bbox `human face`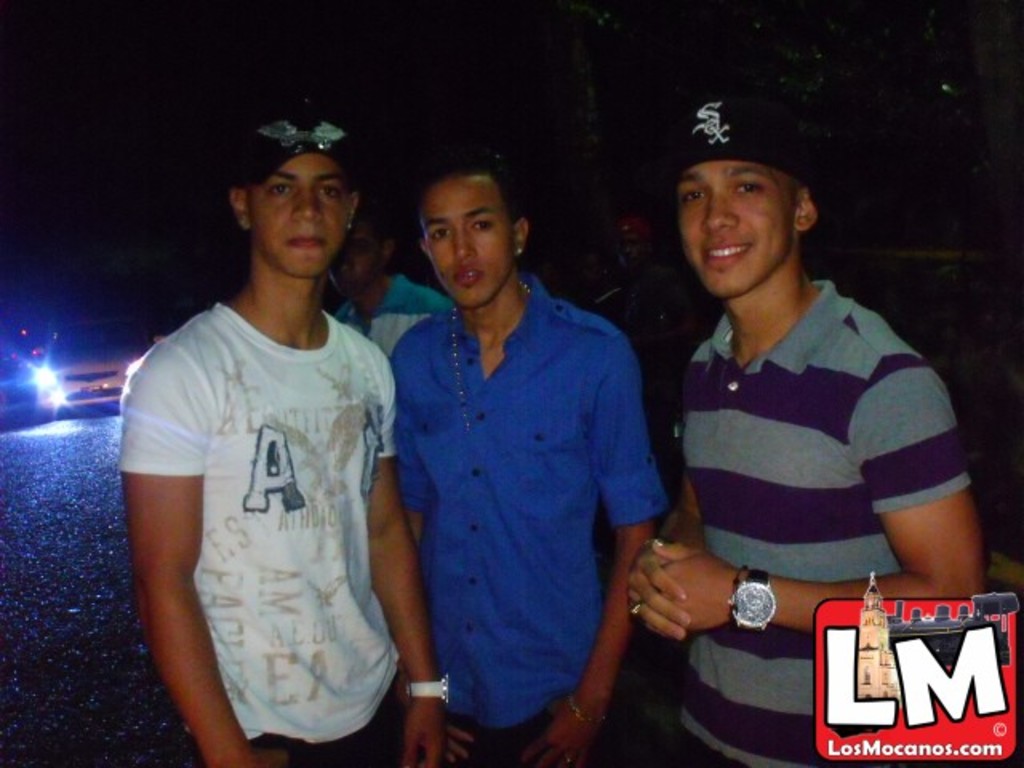
pyautogui.locateOnScreen(677, 160, 789, 291)
